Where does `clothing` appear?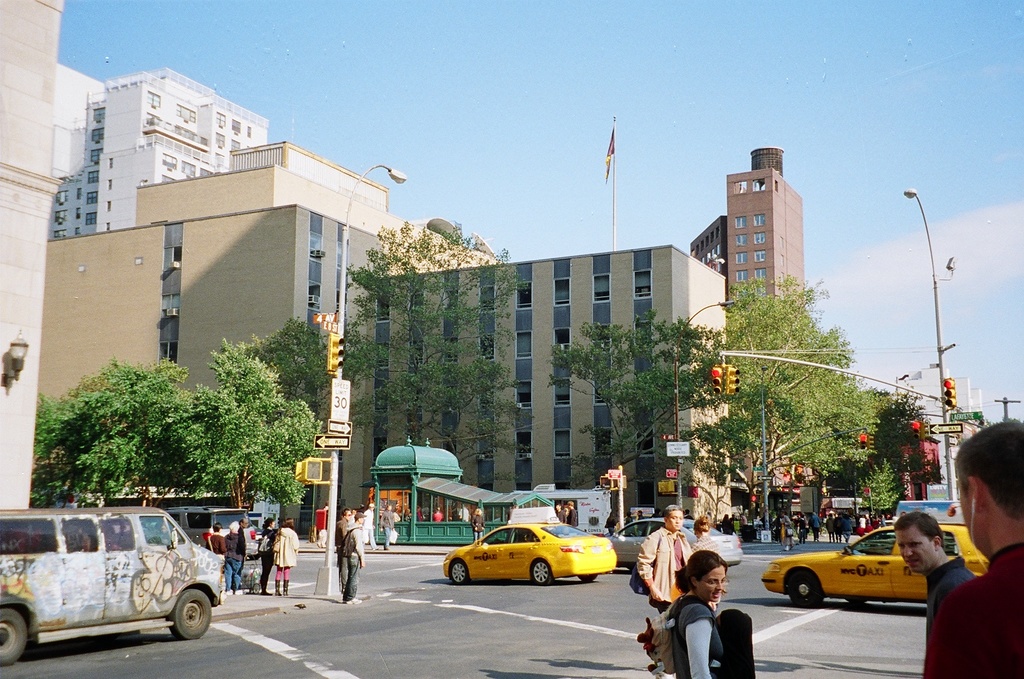
Appears at pyautogui.locateOnScreen(834, 519, 841, 541).
